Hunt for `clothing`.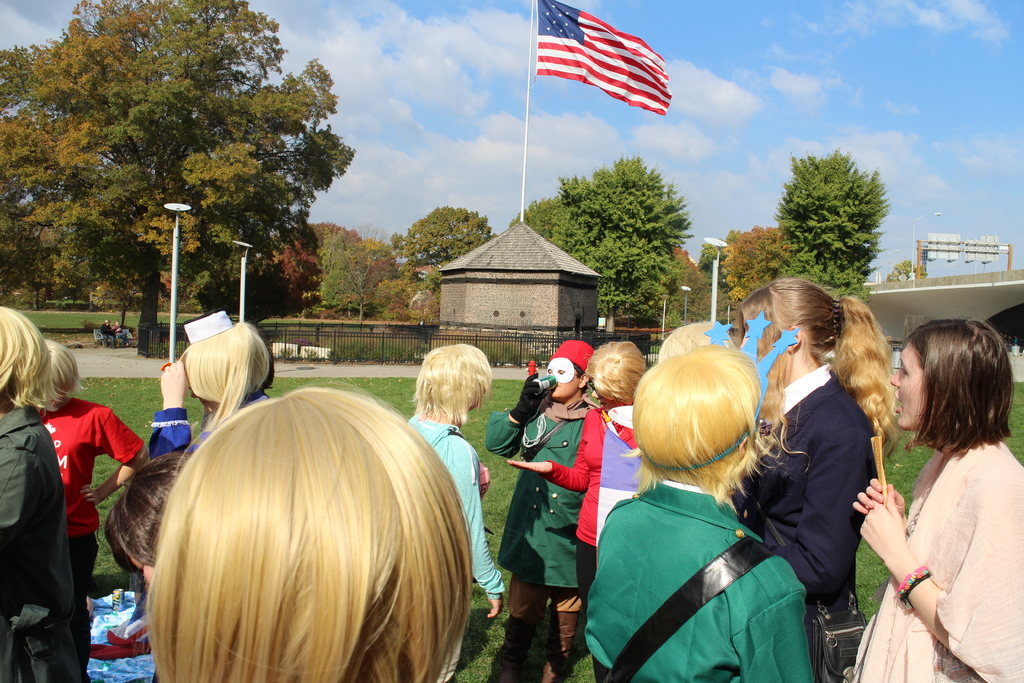
Hunted down at <region>147, 393, 268, 452</region>.
